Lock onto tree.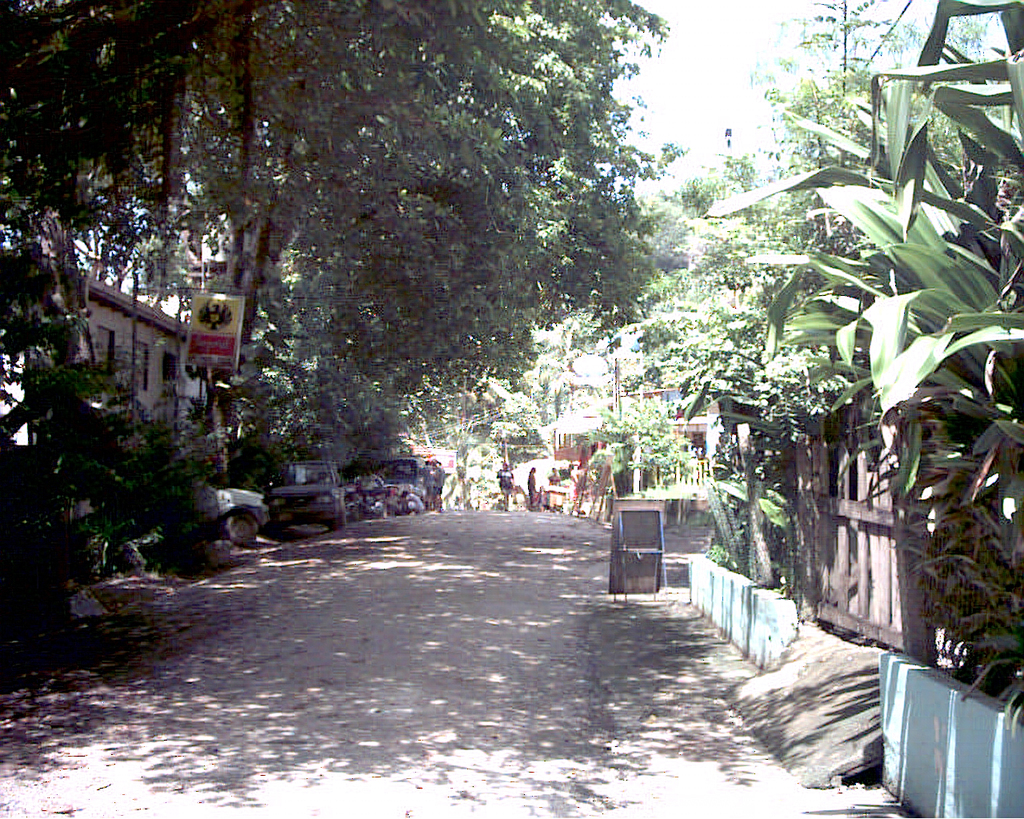
Locked: left=552, top=146, right=704, bottom=424.
